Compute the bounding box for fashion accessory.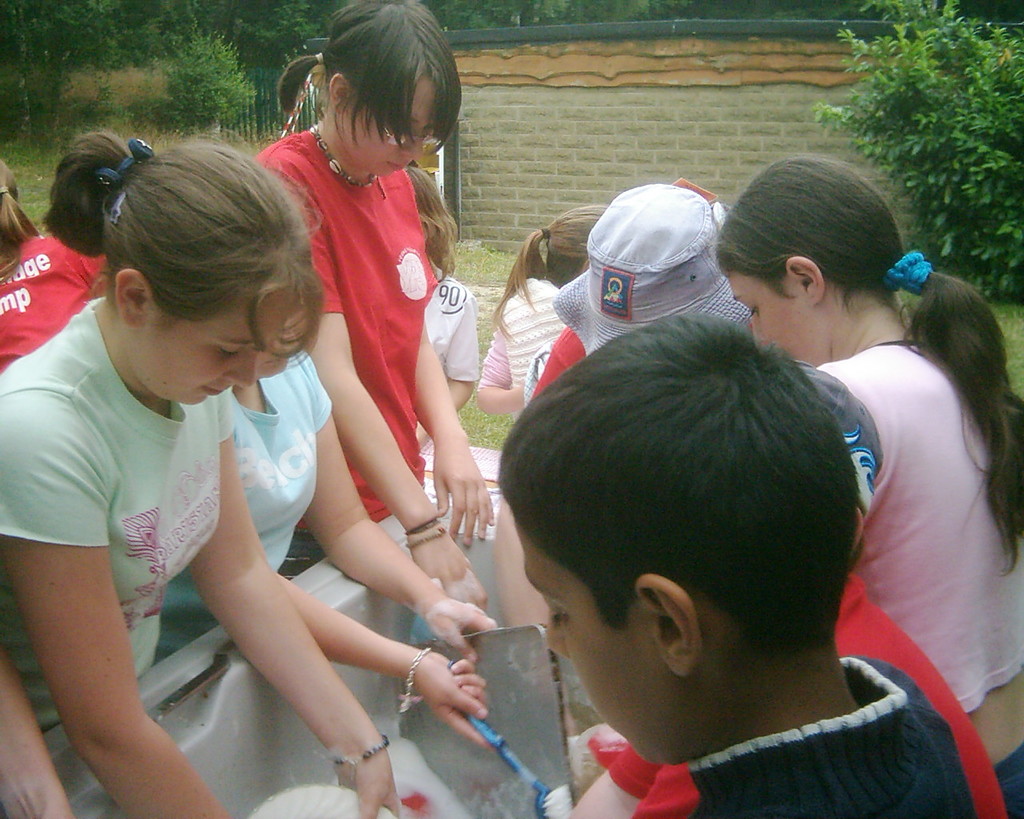
[x1=315, y1=50, x2=325, y2=66].
